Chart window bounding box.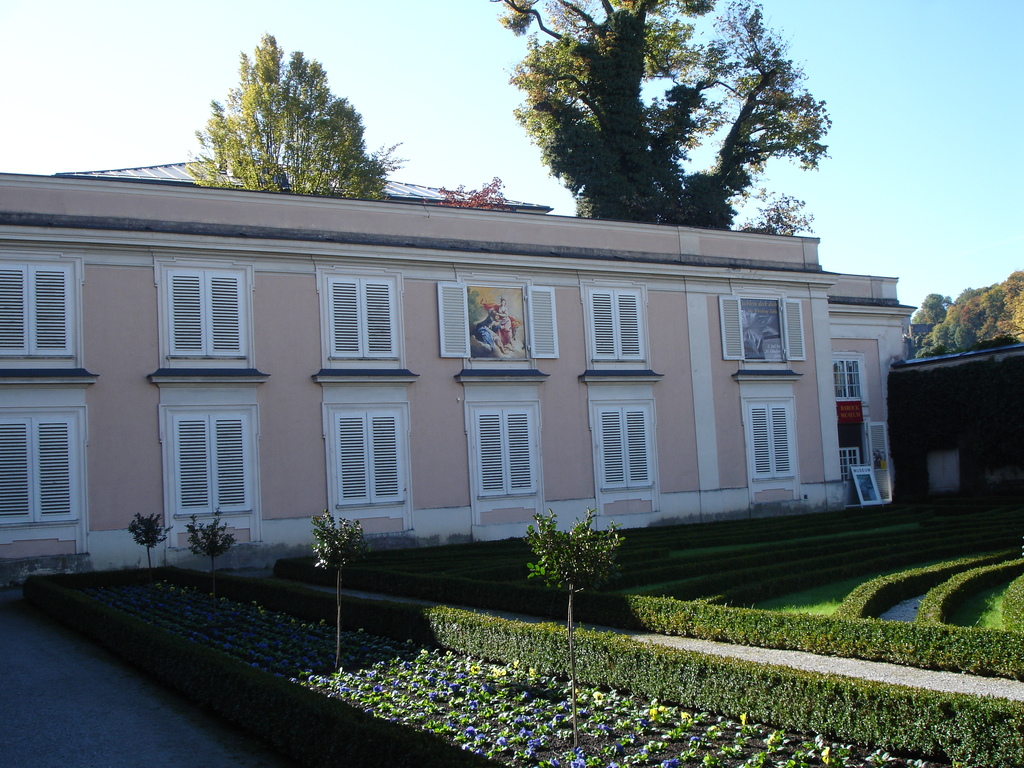
Charted: detection(318, 399, 407, 516).
